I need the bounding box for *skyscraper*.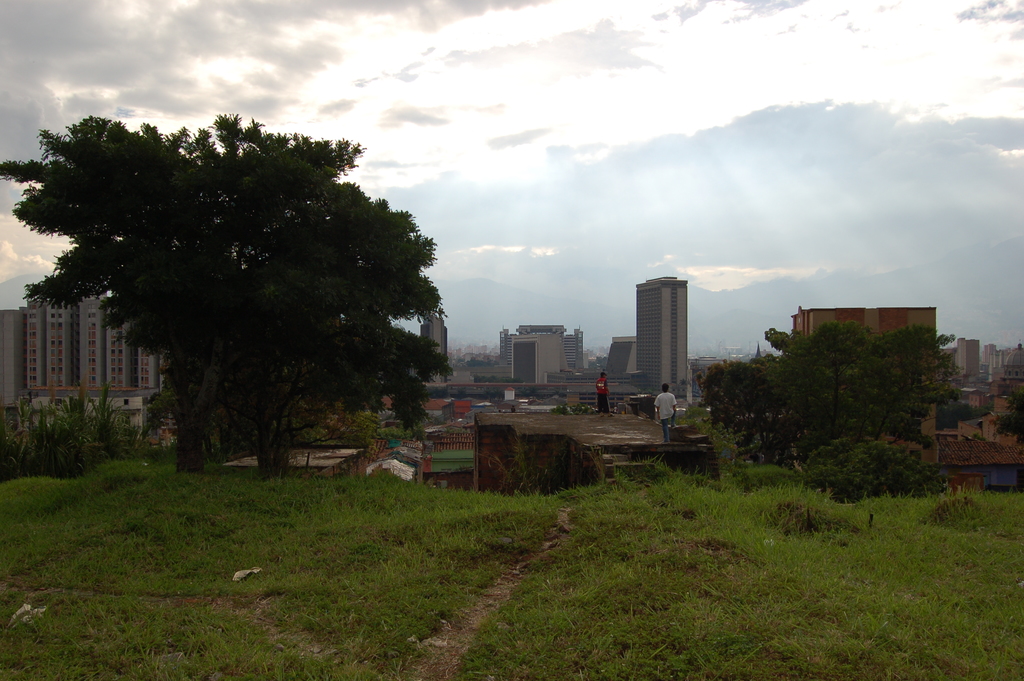
Here it is: (632,268,694,400).
